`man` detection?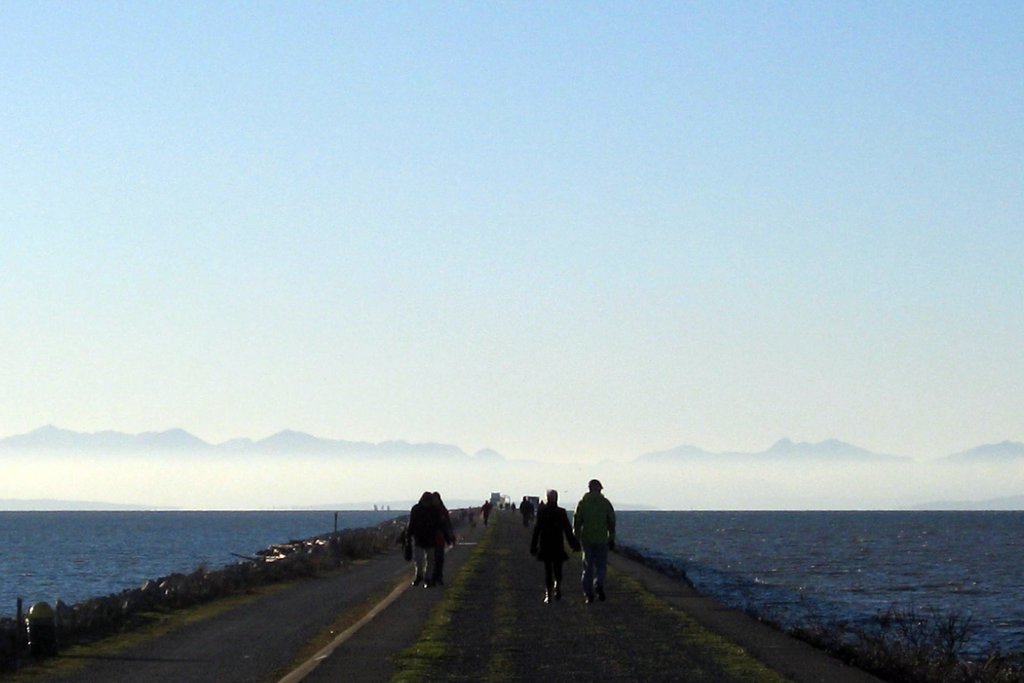
(420, 490, 450, 587)
